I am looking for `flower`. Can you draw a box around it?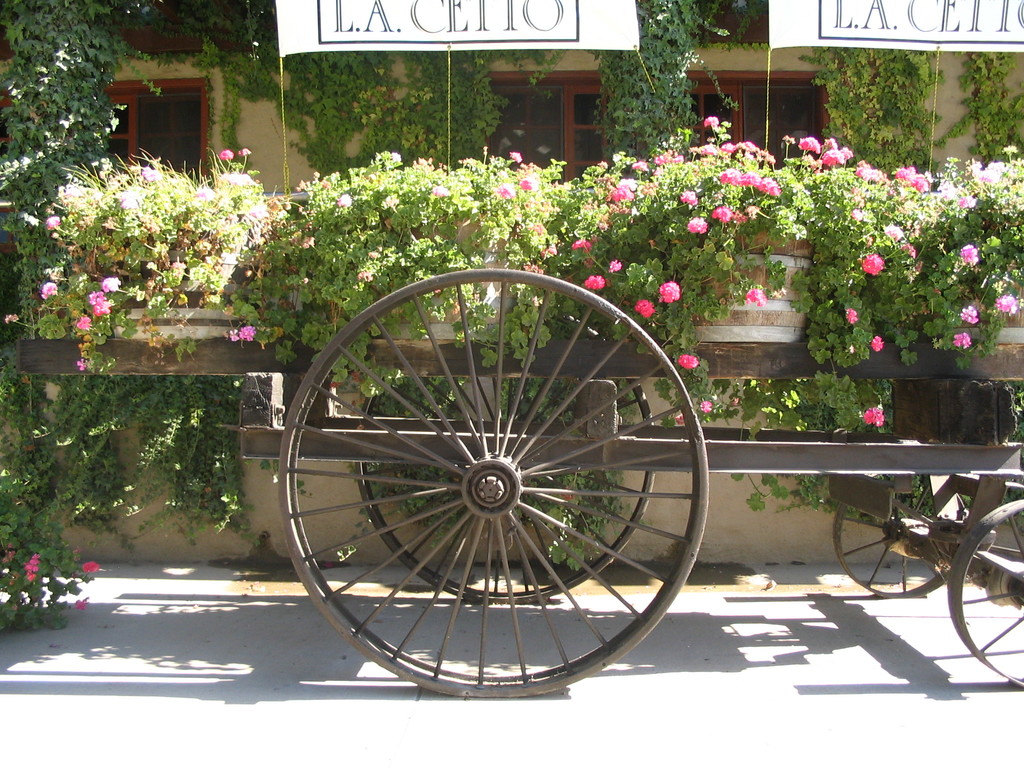
Sure, the bounding box is 948 328 971 352.
